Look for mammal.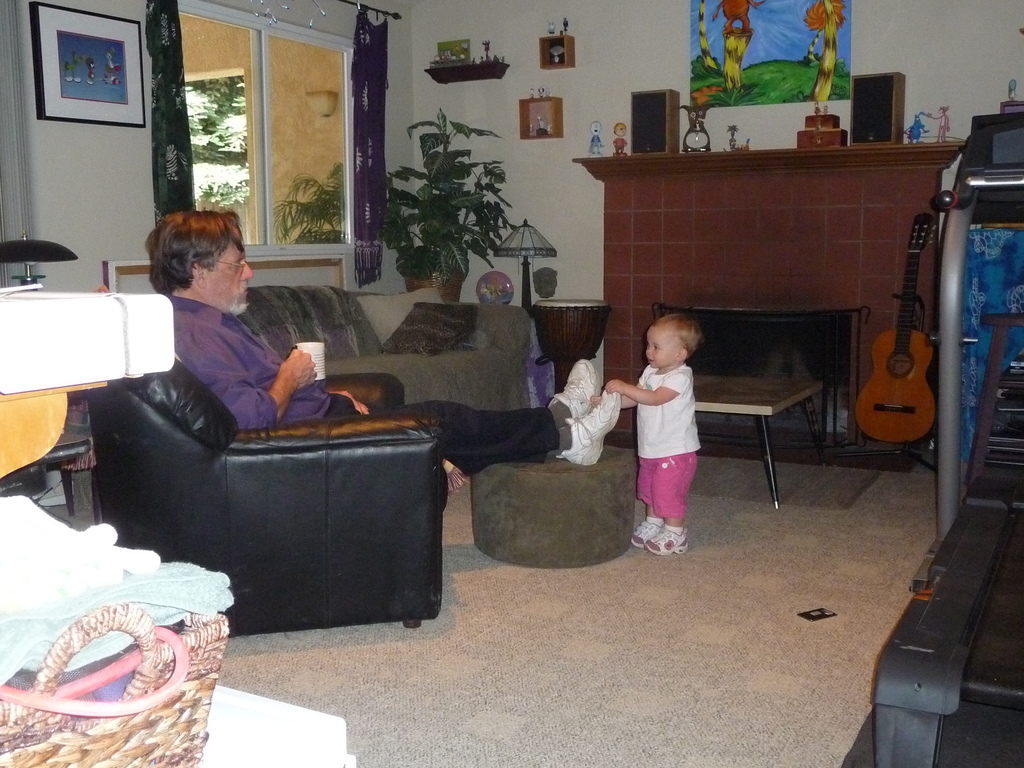
Found: 63 53 84 87.
